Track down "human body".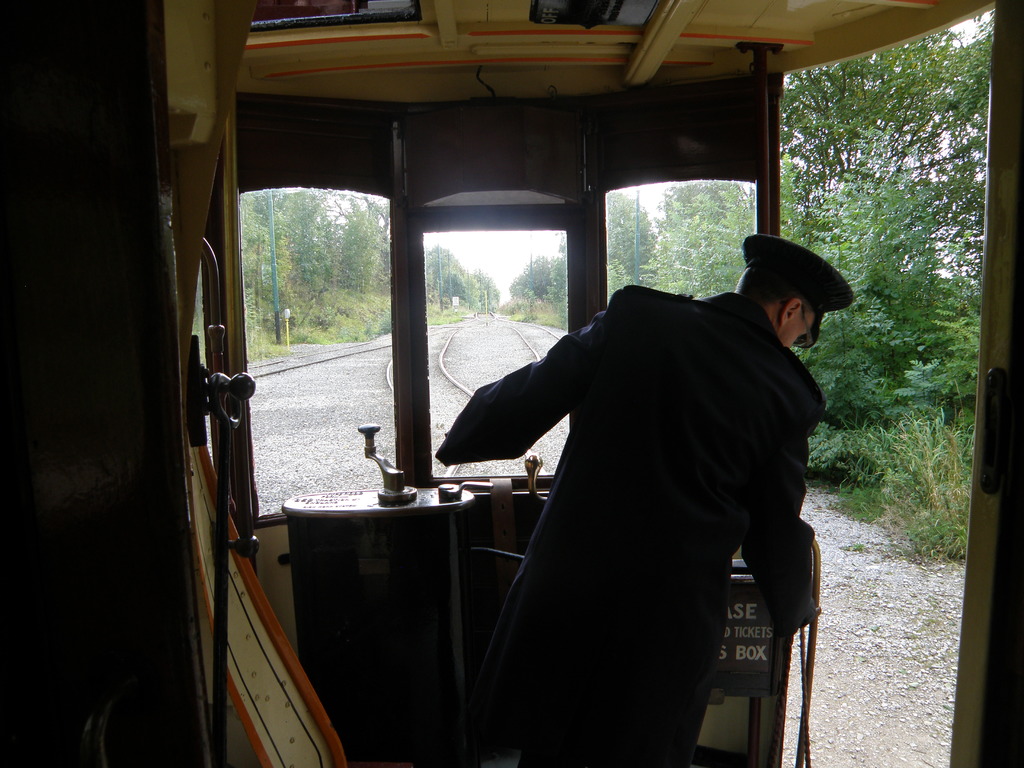
Tracked to Rect(464, 204, 817, 756).
